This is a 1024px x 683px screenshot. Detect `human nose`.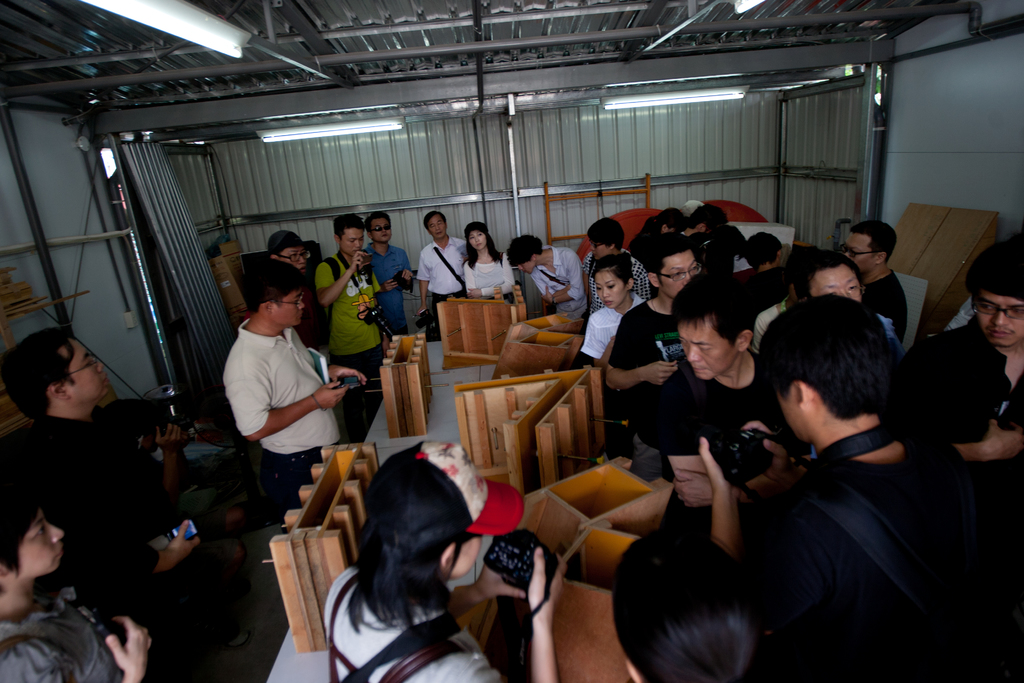
Rect(353, 240, 362, 250).
